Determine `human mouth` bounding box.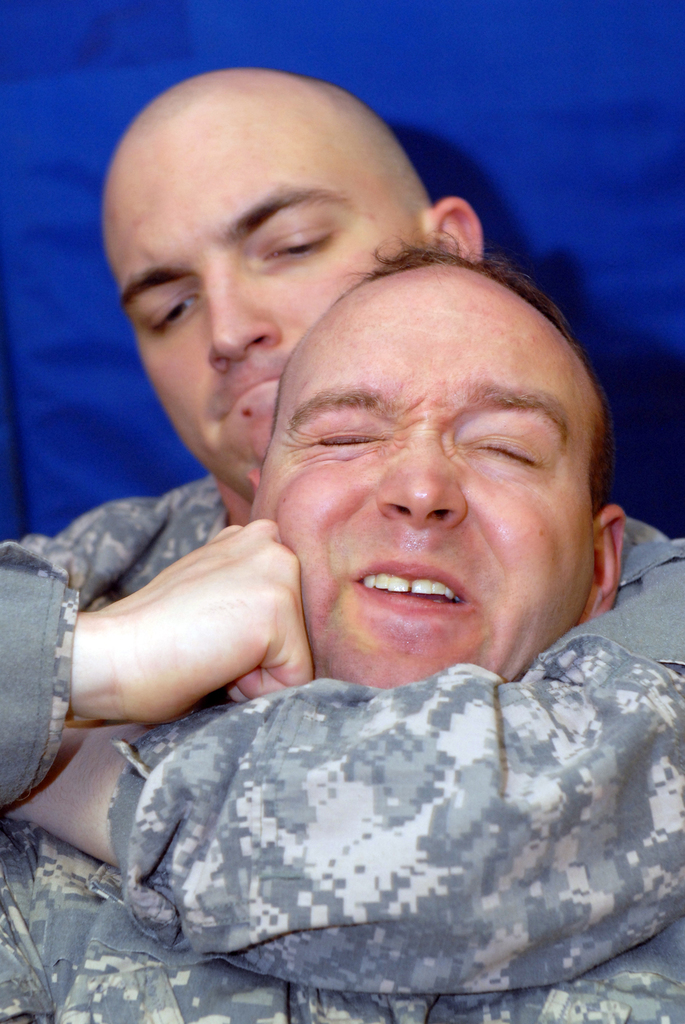
Determined: 360:565:471:612.
